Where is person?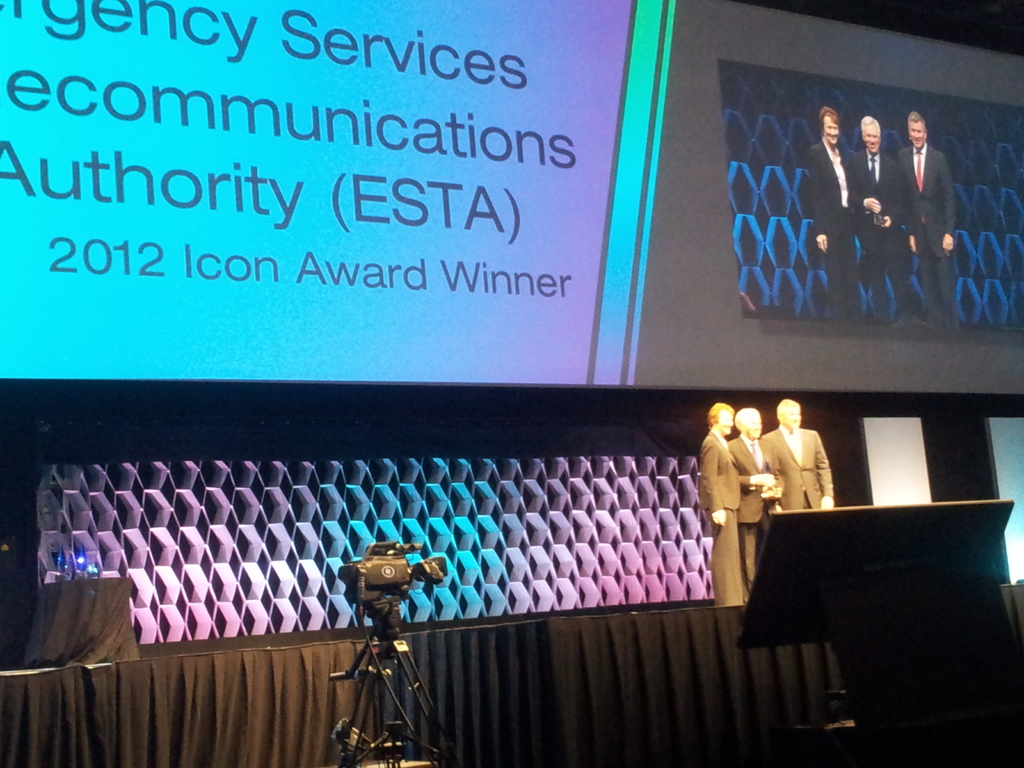
bbox=(725, 409, 785, 601).
